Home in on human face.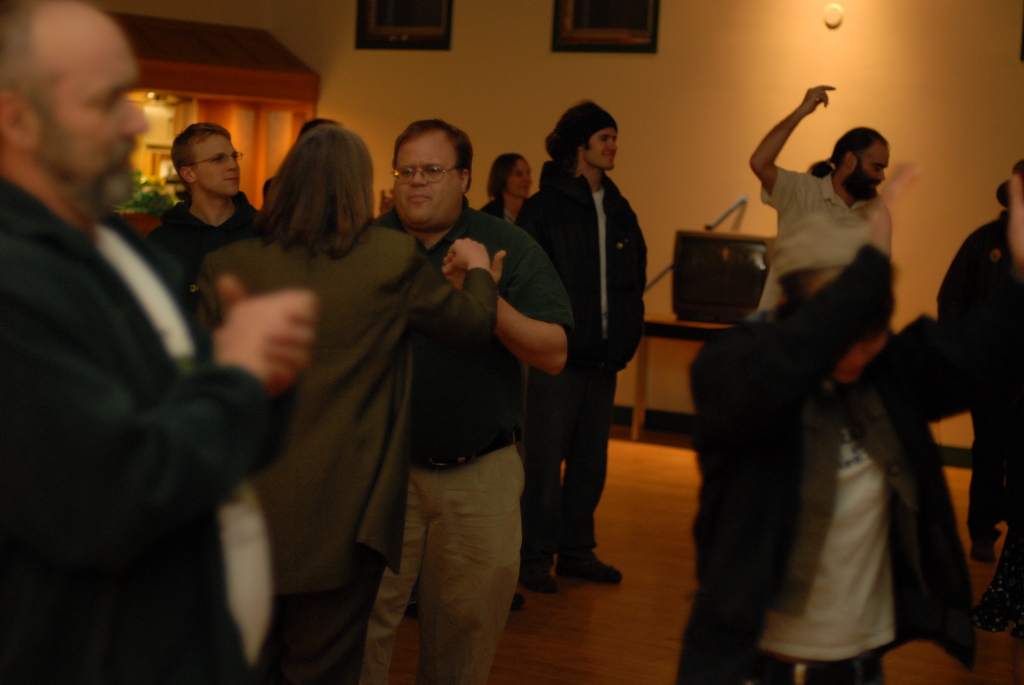
Homed in at Rect(588, 127, 619, 170).
